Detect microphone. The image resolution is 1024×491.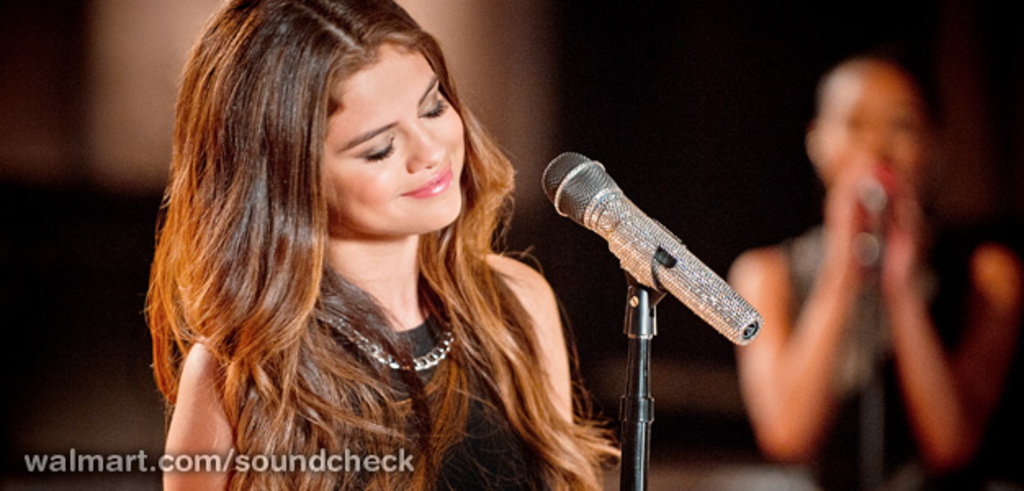
bbox=[535, 141, 777, 429].
